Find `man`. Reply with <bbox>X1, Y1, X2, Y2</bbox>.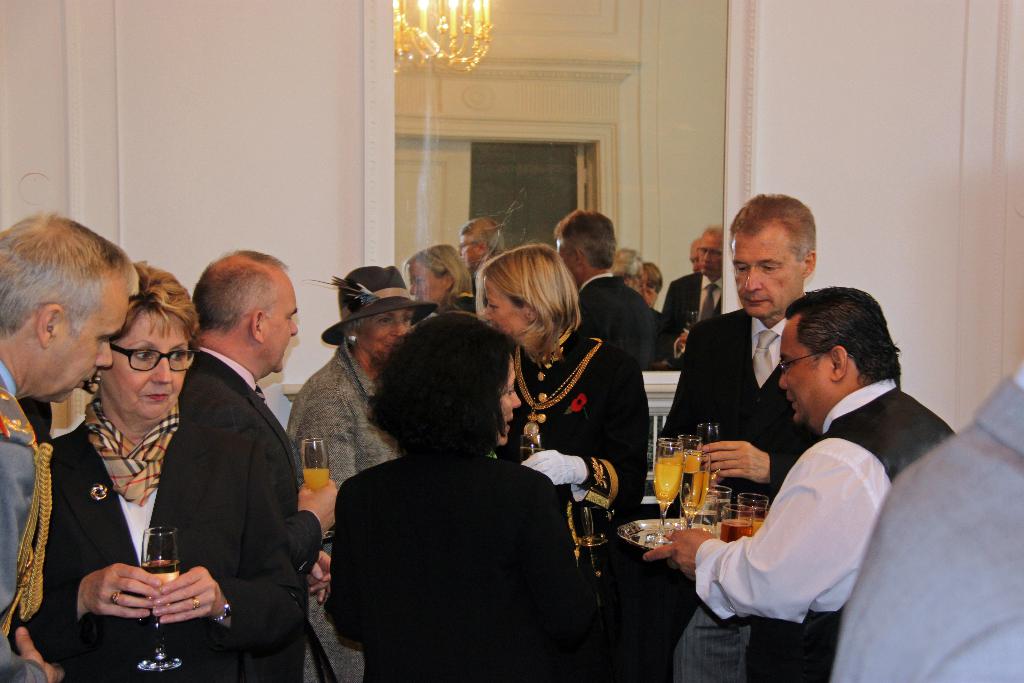
<bbox>541, 211, 673, 362</bbox>.
